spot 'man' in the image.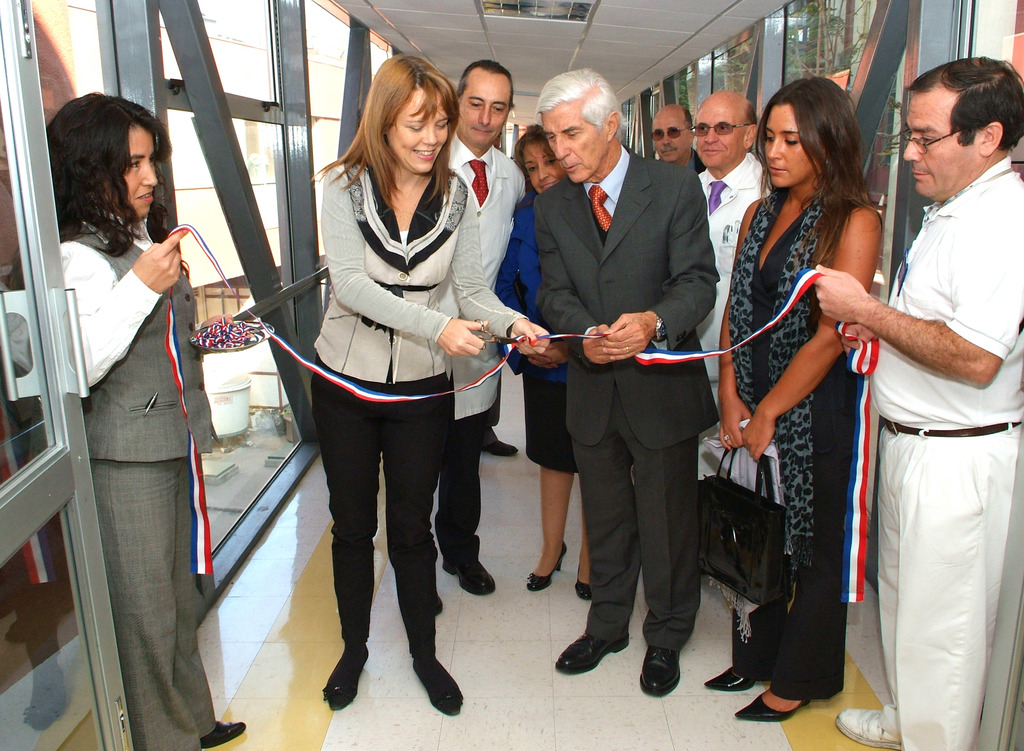
'man' found at BBox(436, 62, 532, 594).
